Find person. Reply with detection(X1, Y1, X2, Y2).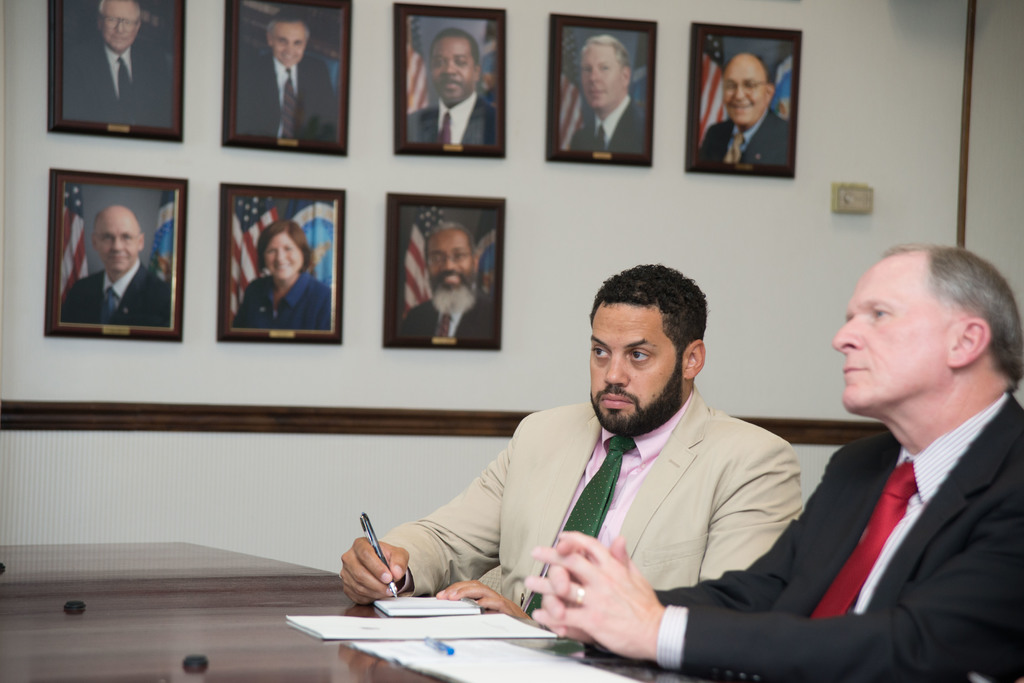
detection(233, 10, 333, 142).
